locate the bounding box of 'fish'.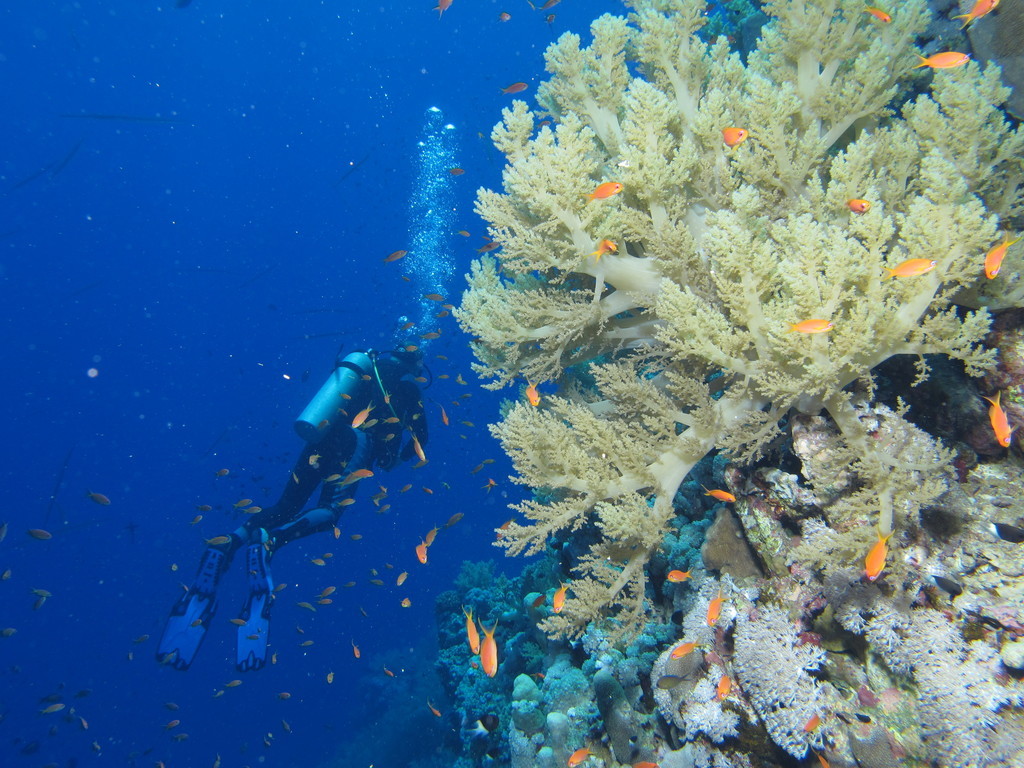
Bounding box: box=[949, 0, 1000, 27].
